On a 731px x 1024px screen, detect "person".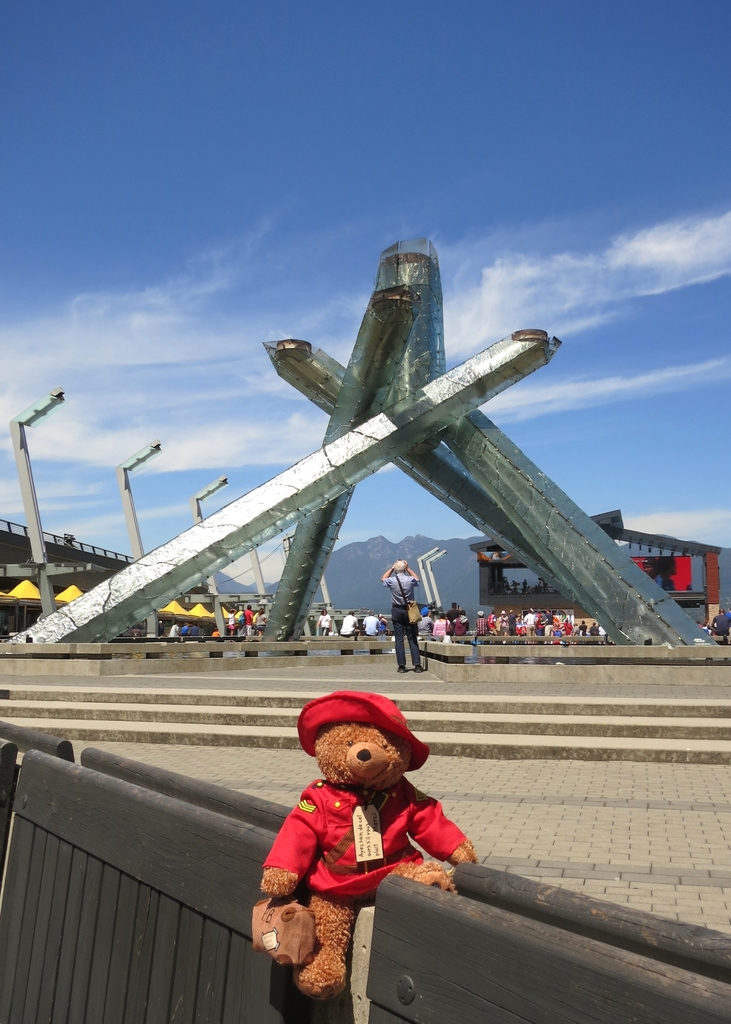
(316,604,336,641).
